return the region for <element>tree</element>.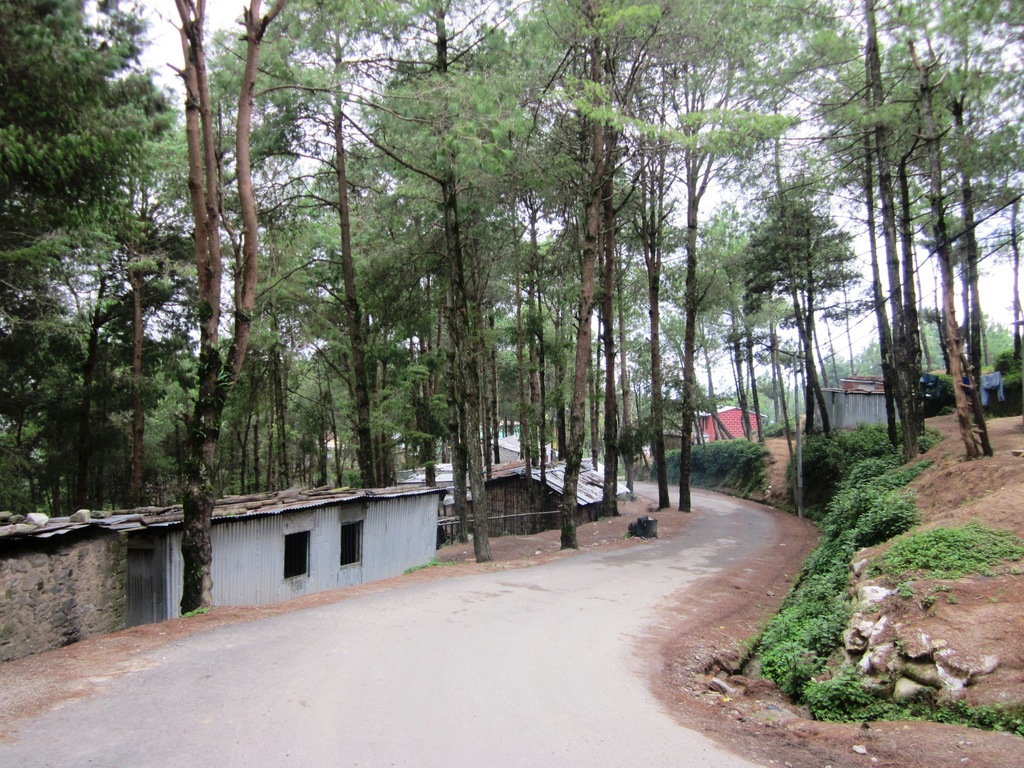
detection(0, 0, 147, 521).
